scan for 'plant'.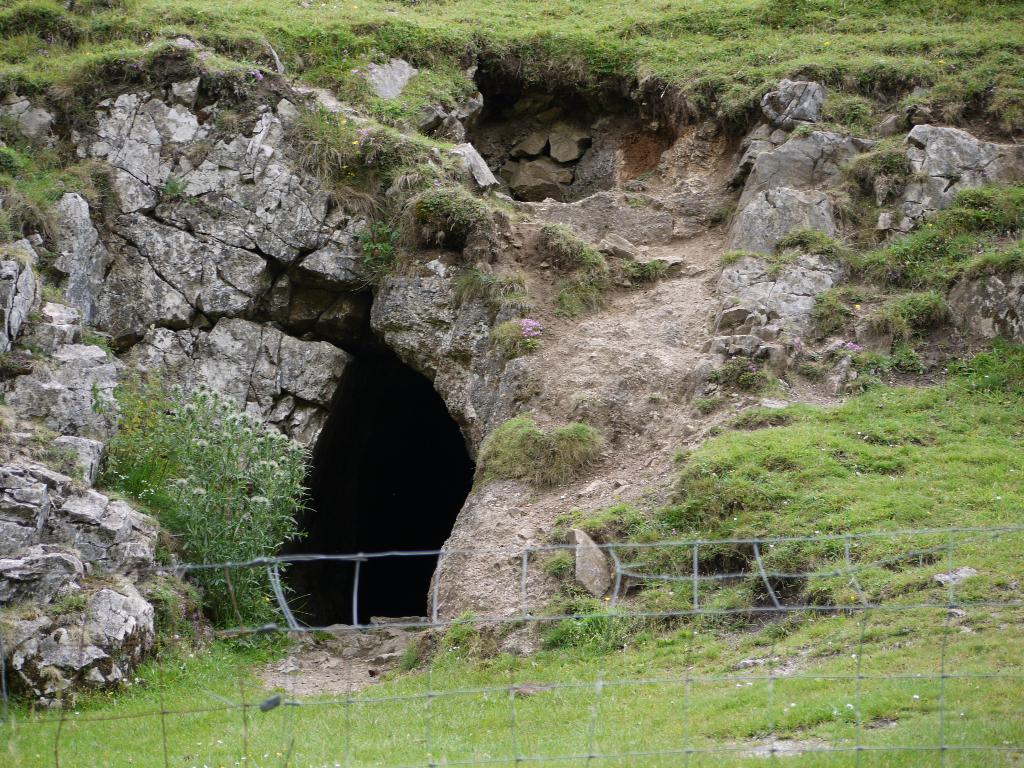
Scan result: bbox(0, 392, 17, 442).
